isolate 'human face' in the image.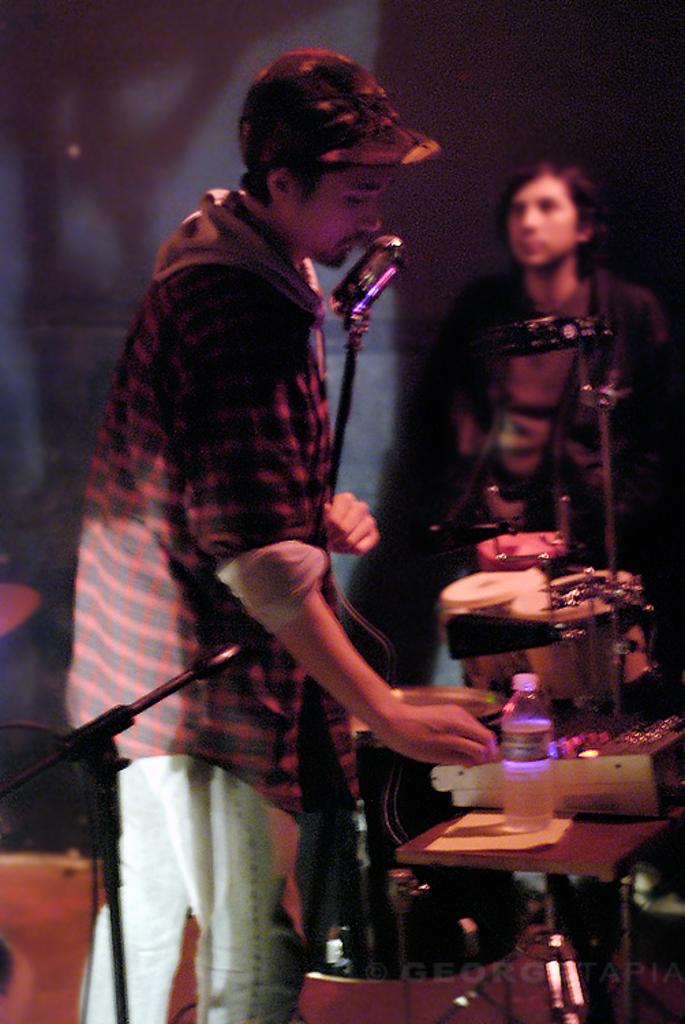
Isolated region: 288:156:396:269.
